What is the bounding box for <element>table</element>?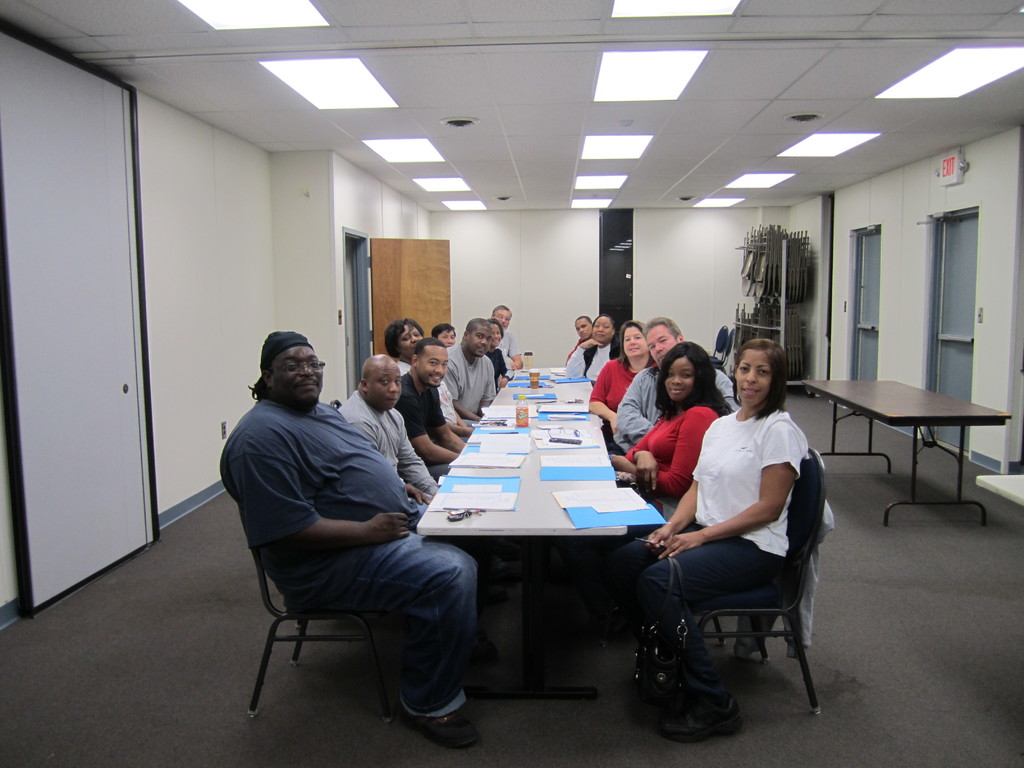
803,374,1010,529.
